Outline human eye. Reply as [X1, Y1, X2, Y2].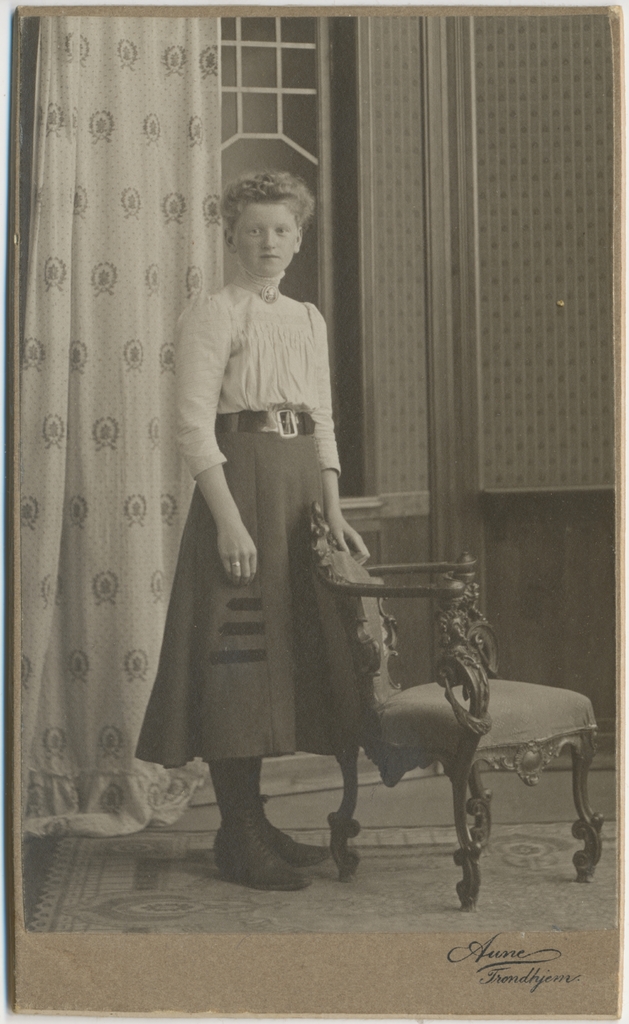
[248, 228, 262, 237].
